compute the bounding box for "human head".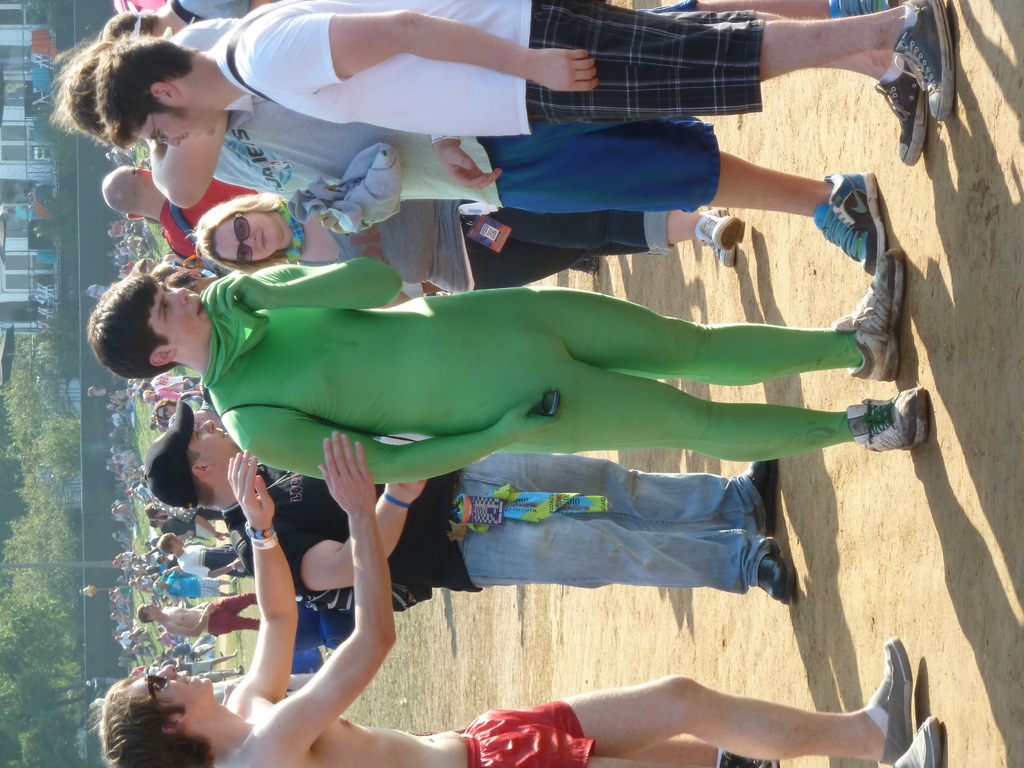
141,381,152,393.
